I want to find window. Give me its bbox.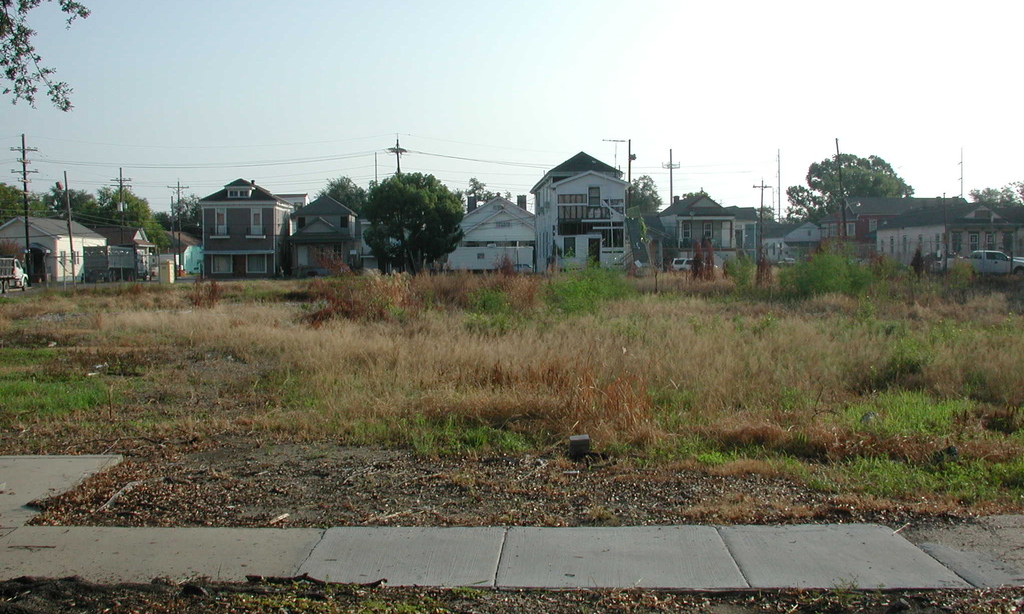
[890, 238, 893, 252].
